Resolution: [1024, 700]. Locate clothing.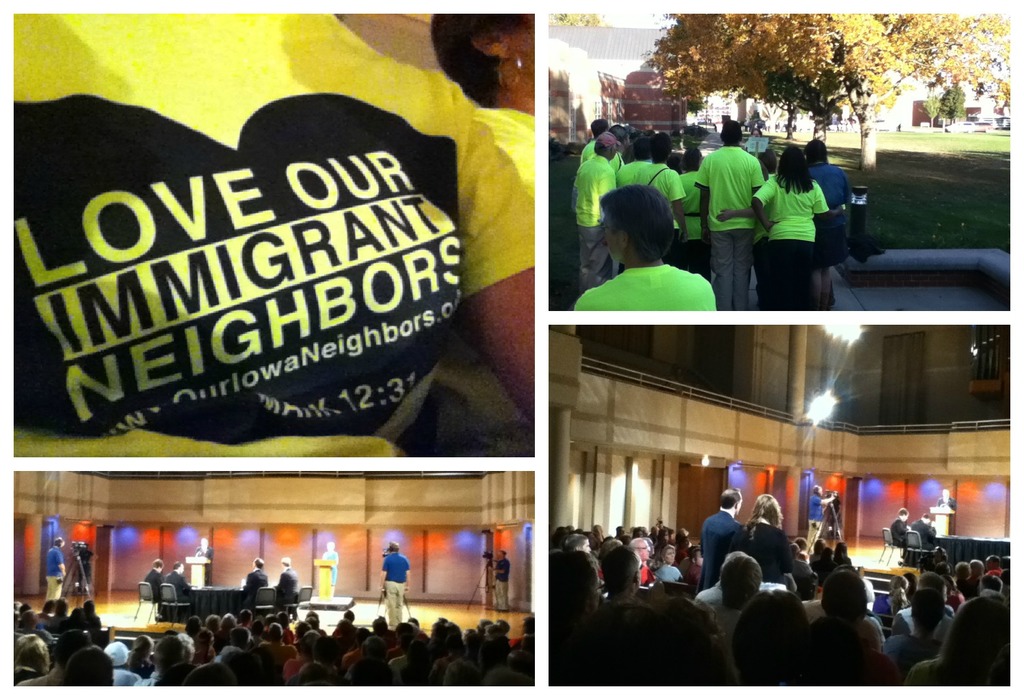
<region>753, 144, 775, 171</region>.
